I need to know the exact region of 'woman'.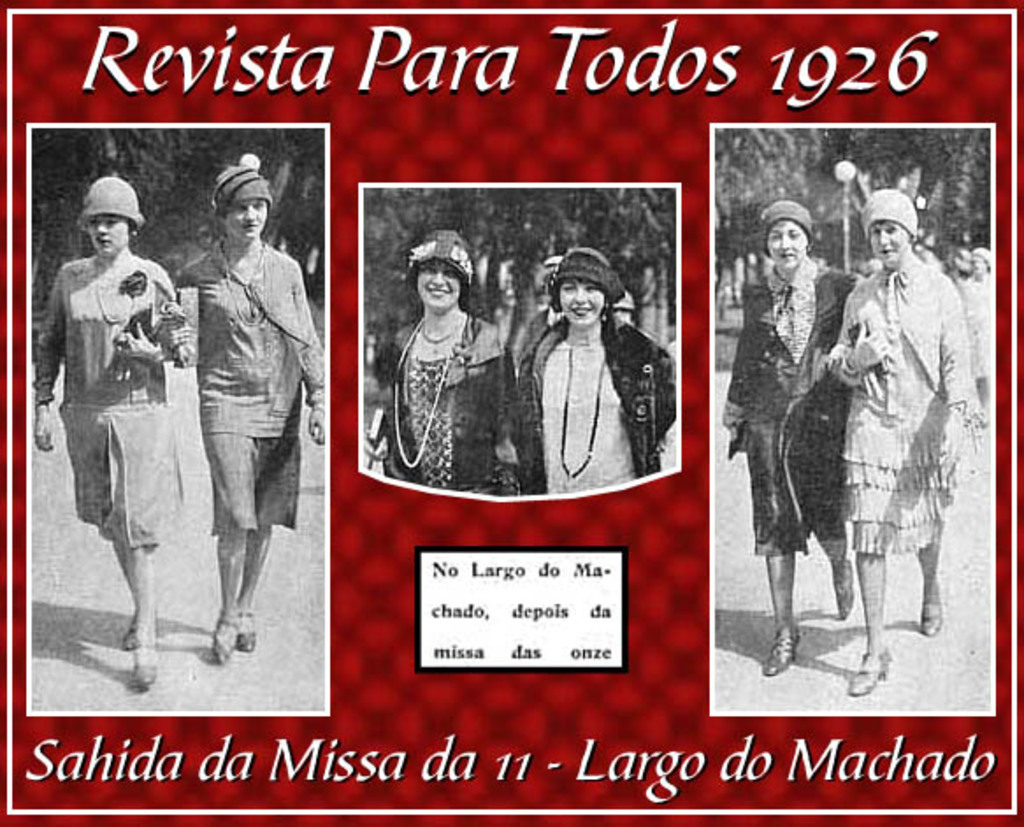
Region: (left=824, top=183, right=984, bottom=701).
